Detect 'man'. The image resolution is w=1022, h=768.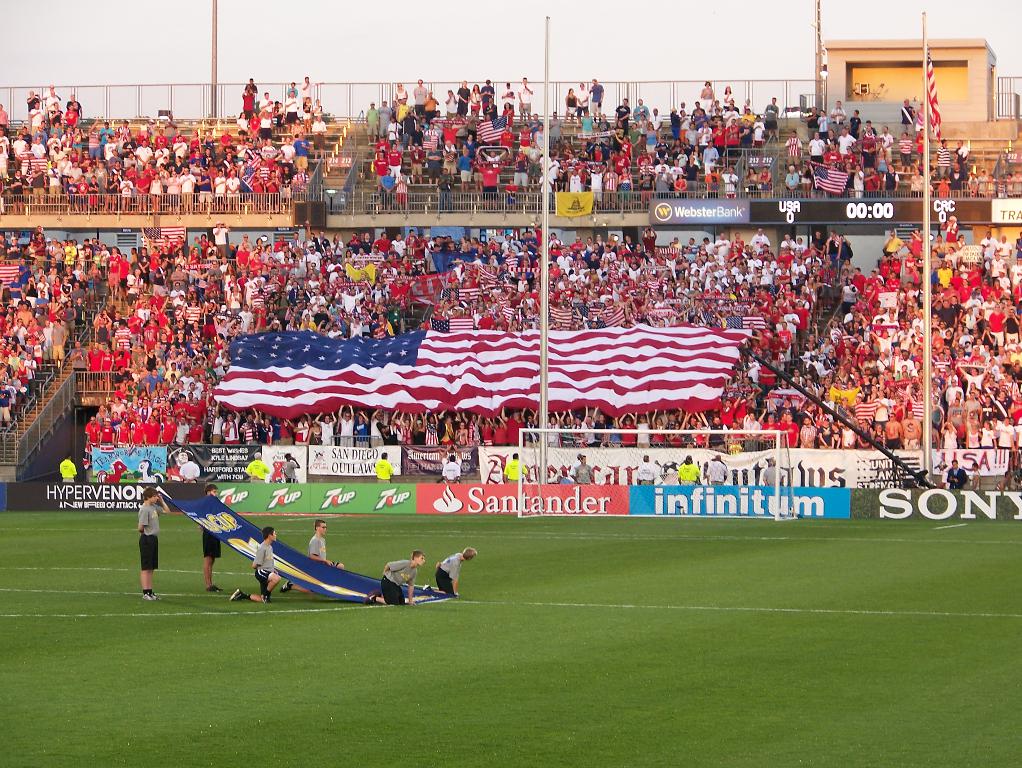
{"left": 435, "top": 452, "right": 464, "bottom": 484}.
